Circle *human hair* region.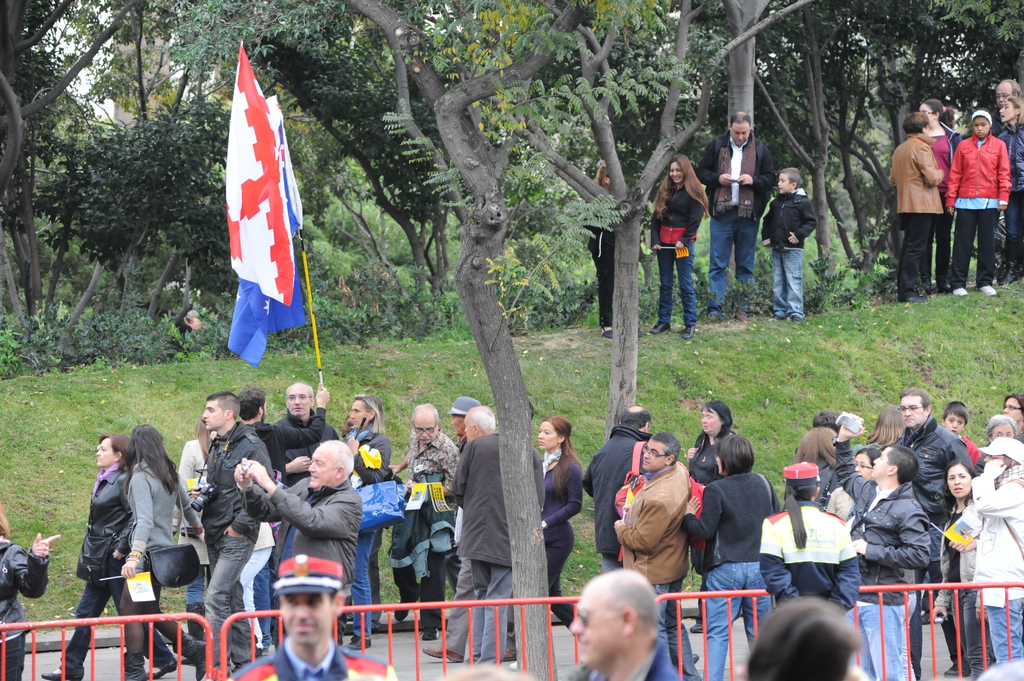
Region: [593,162,606,187].
